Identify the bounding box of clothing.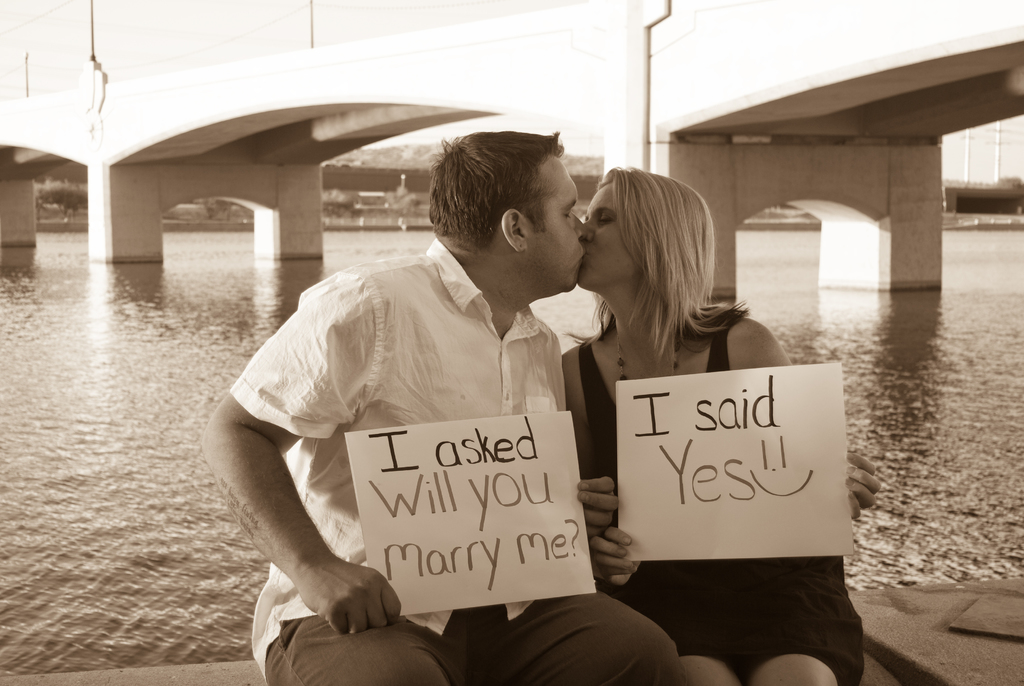
x1=248, y1=231, x2=682, y2=685.
